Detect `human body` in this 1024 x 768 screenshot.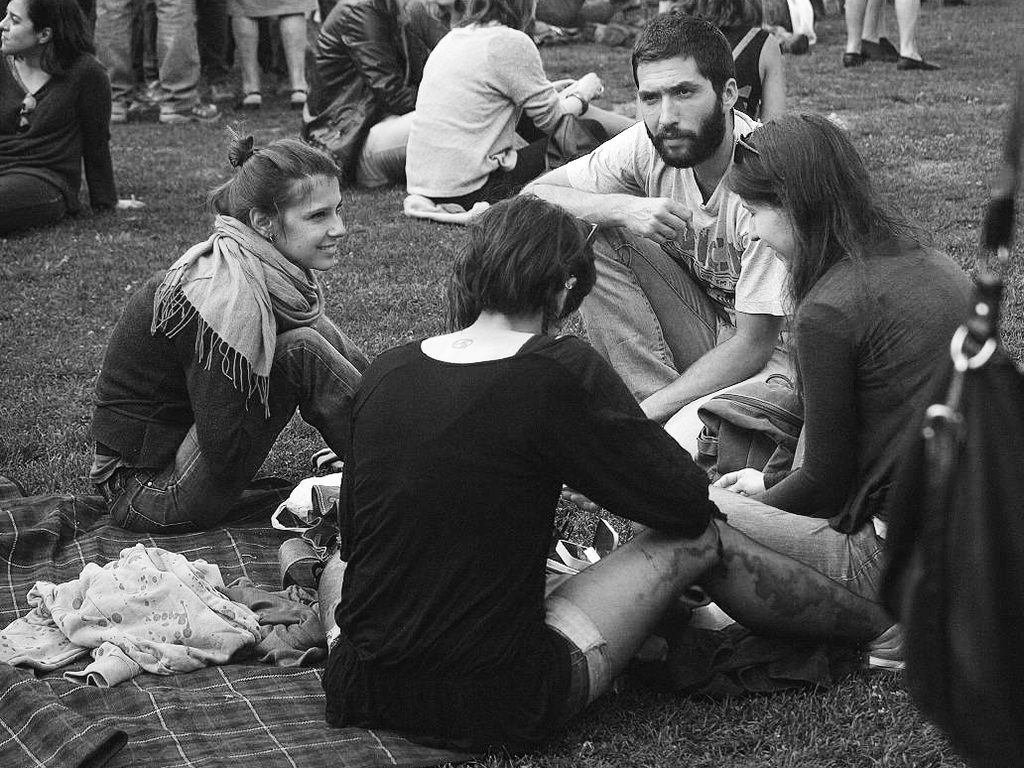
Detection: [0,0,107,219].
